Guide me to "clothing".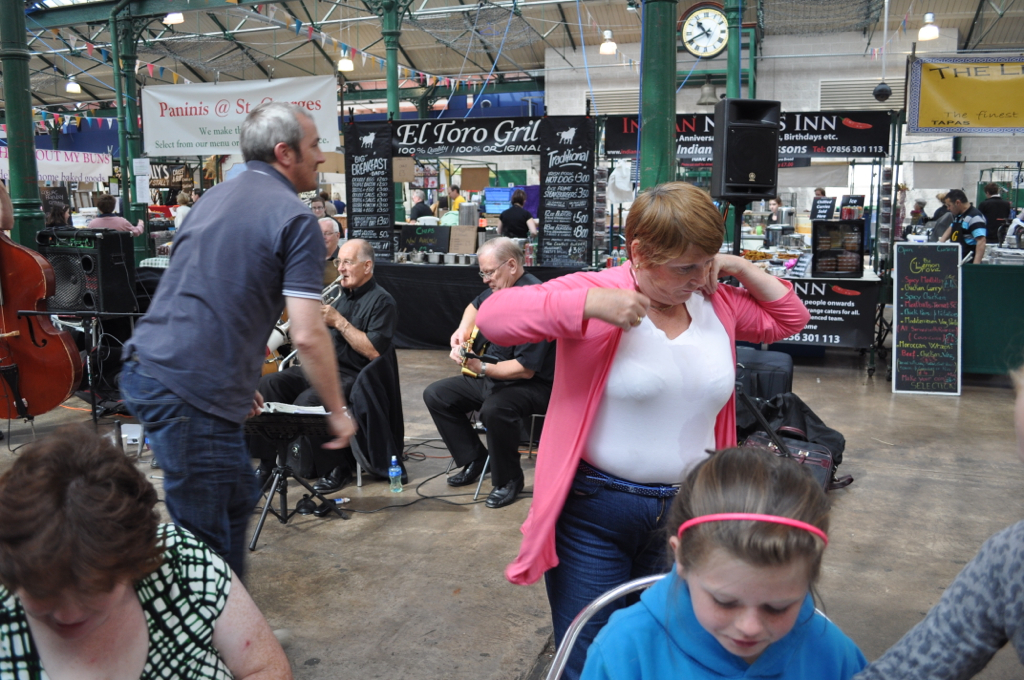
Guidance: rect(522, 250, 768, 614).
